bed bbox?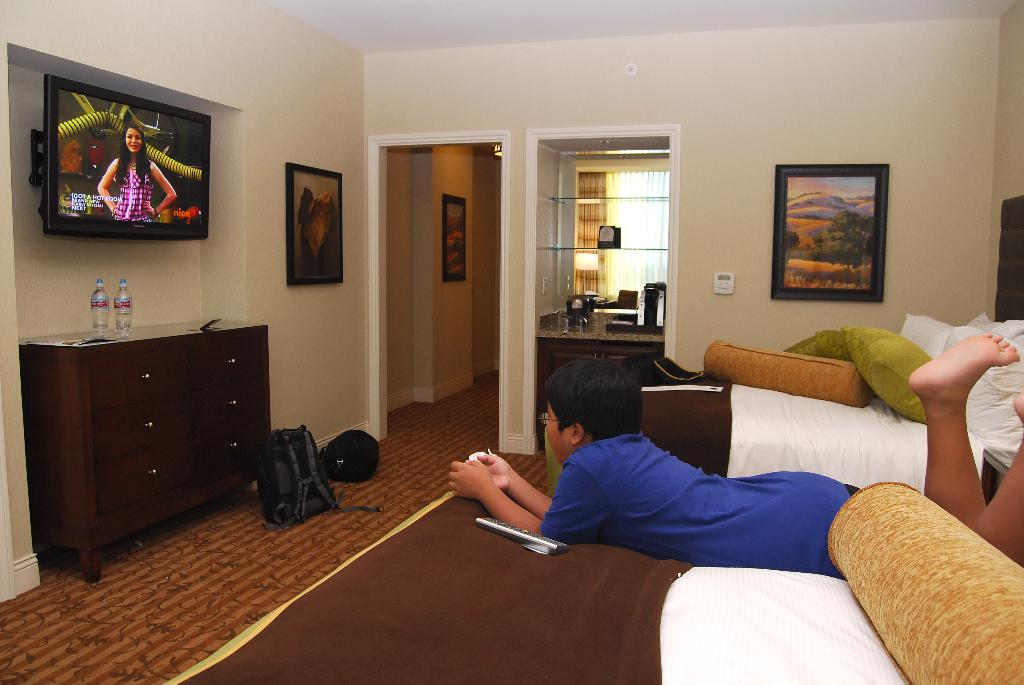
{"left": 655, "top": 311, "right": 1023, "bottom": 535}
